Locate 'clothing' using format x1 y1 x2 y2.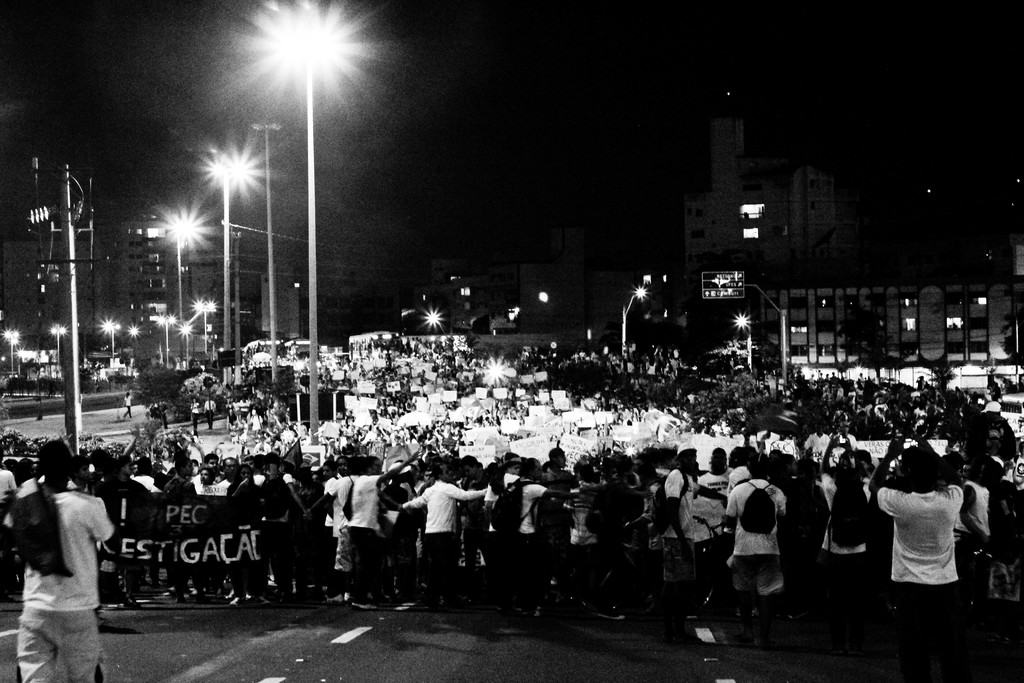
204 399 216 432.
